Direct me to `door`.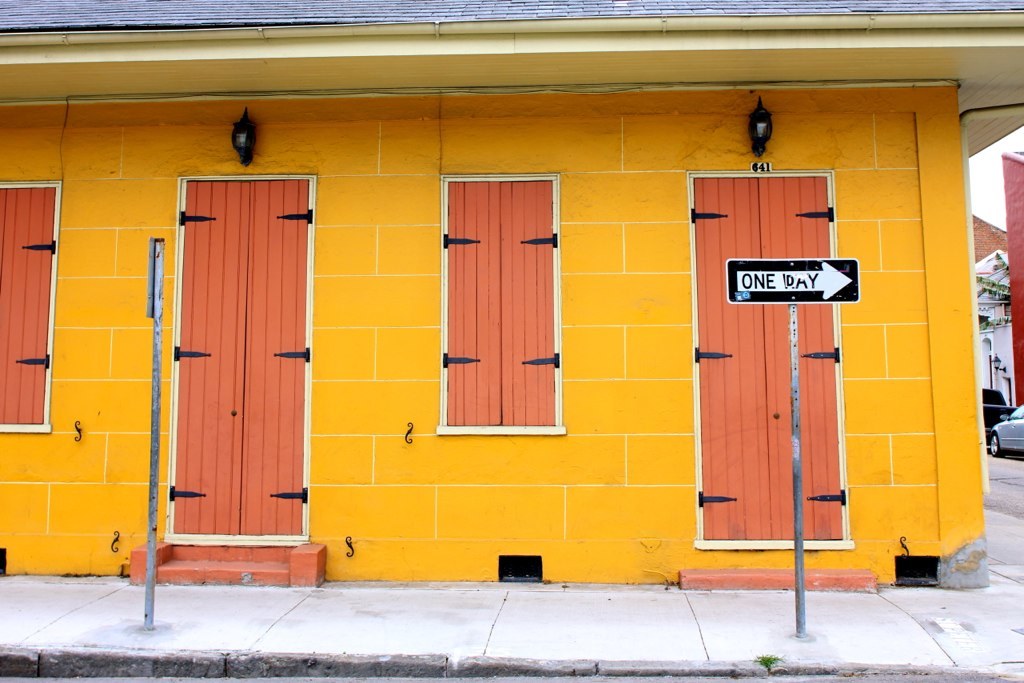
Direction: (146,173,308,588).
